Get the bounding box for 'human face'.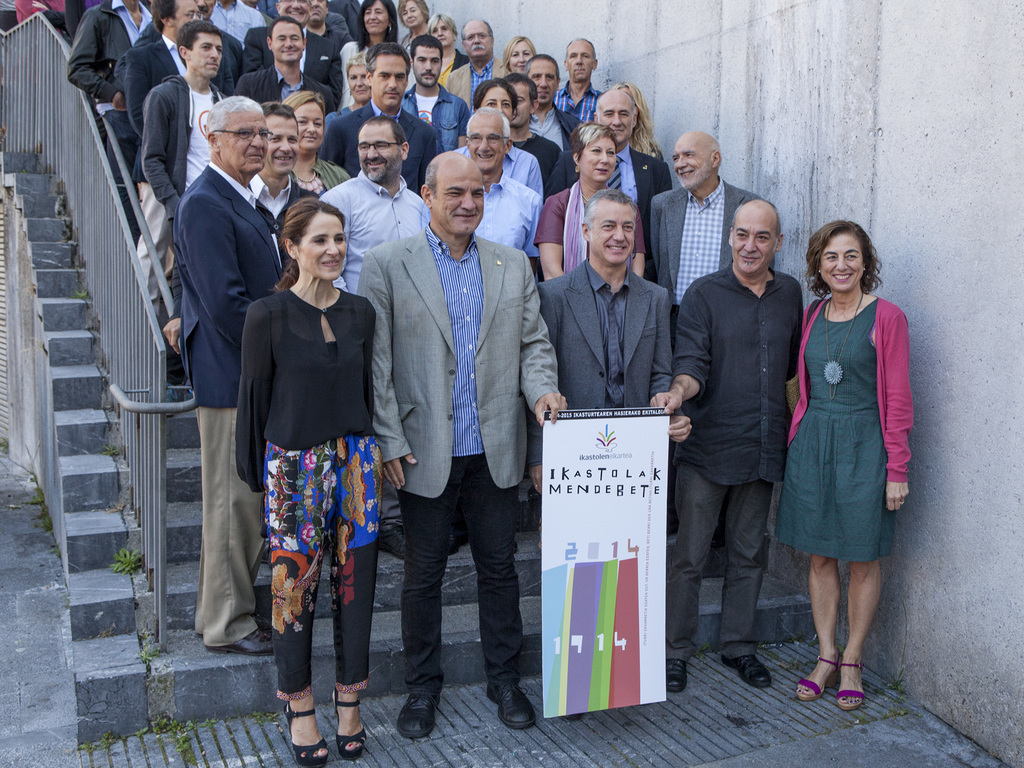
locate(271, 18, 302, 60).
